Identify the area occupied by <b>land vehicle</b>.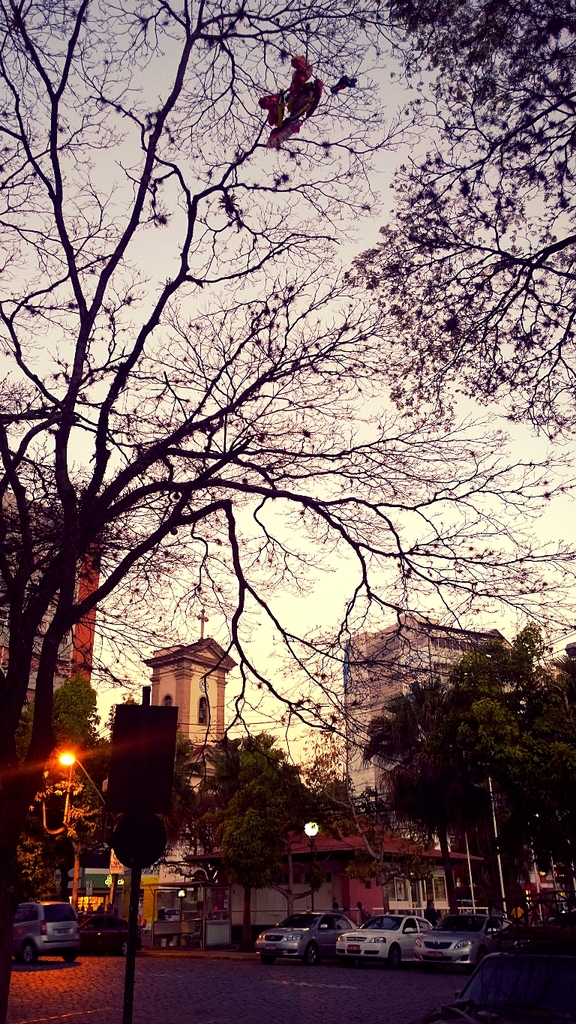
Area: (x1=414, y1=911, x2=514, y2=971).
